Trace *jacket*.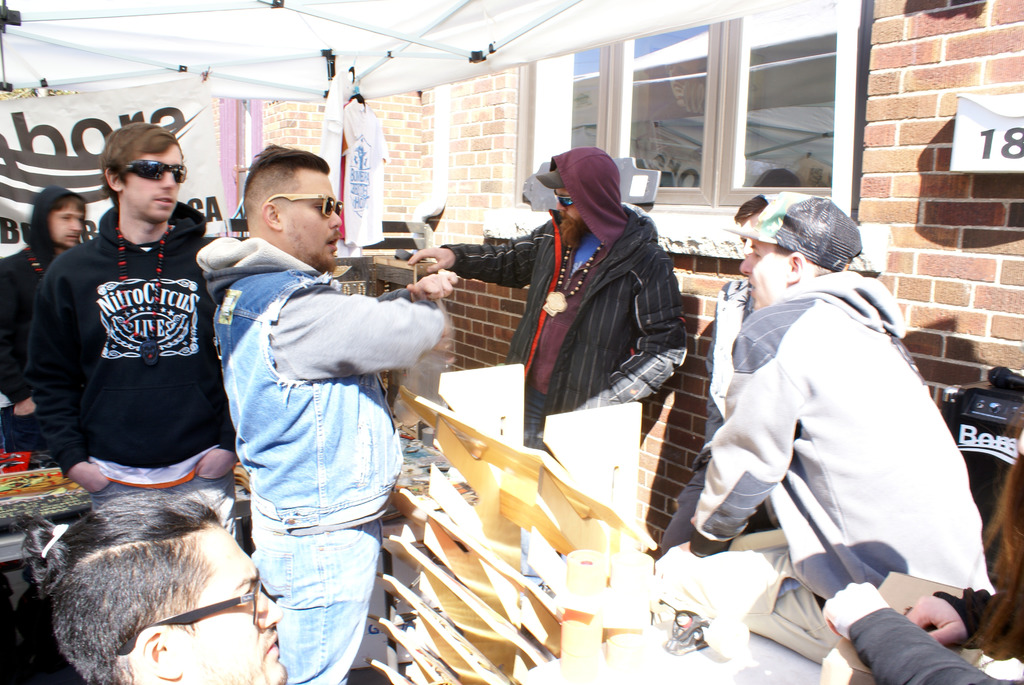
Traced to 435/203/692/434.
